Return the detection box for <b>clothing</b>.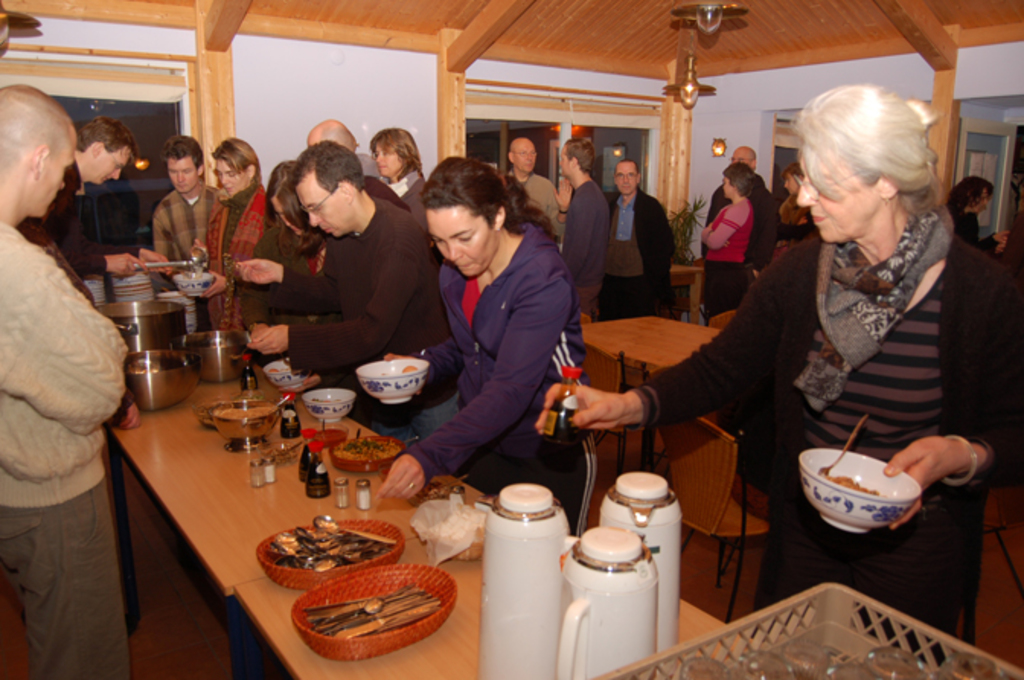
rect(271, 194, 462, 438).
